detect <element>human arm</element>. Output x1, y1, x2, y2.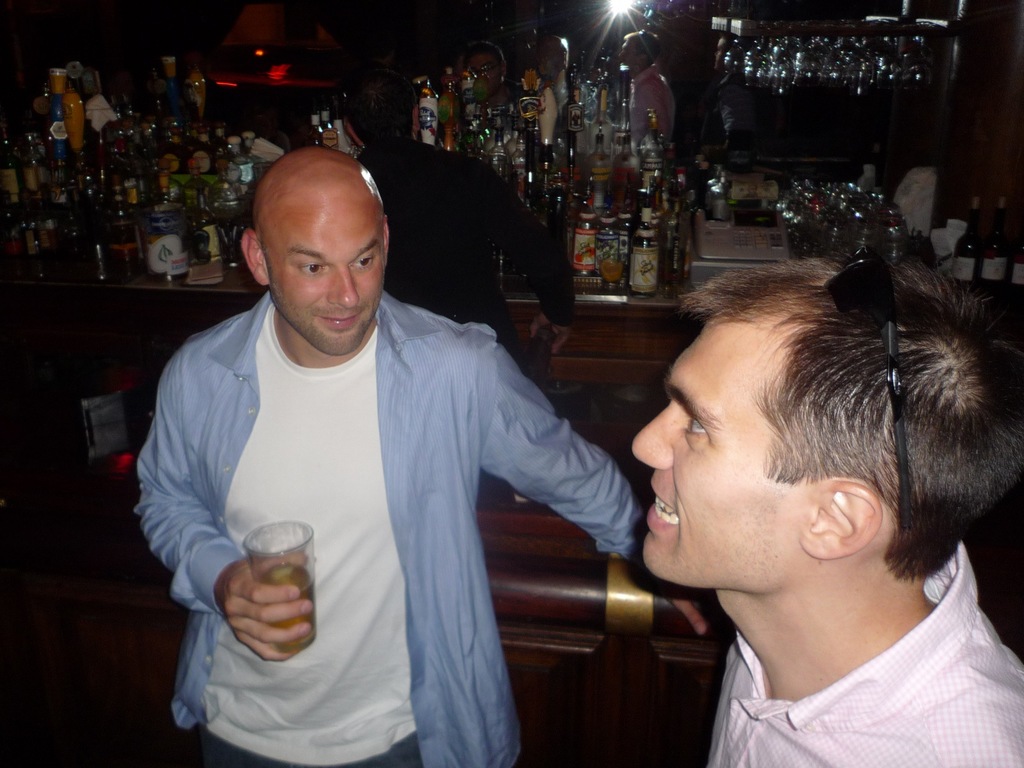
134, 355, 315, 660.
